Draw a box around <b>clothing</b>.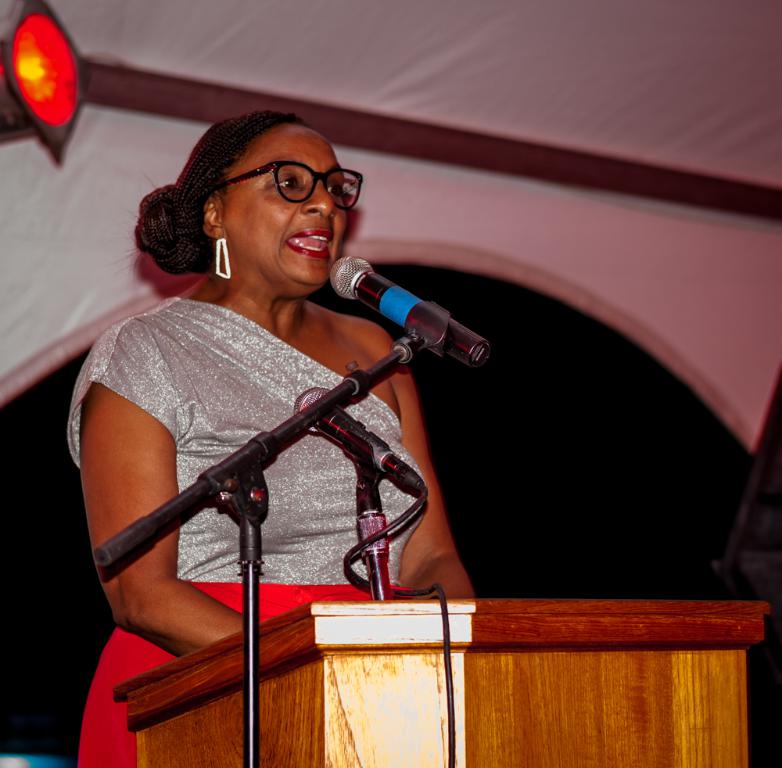
bbox=(70, 295, 508, 767).
